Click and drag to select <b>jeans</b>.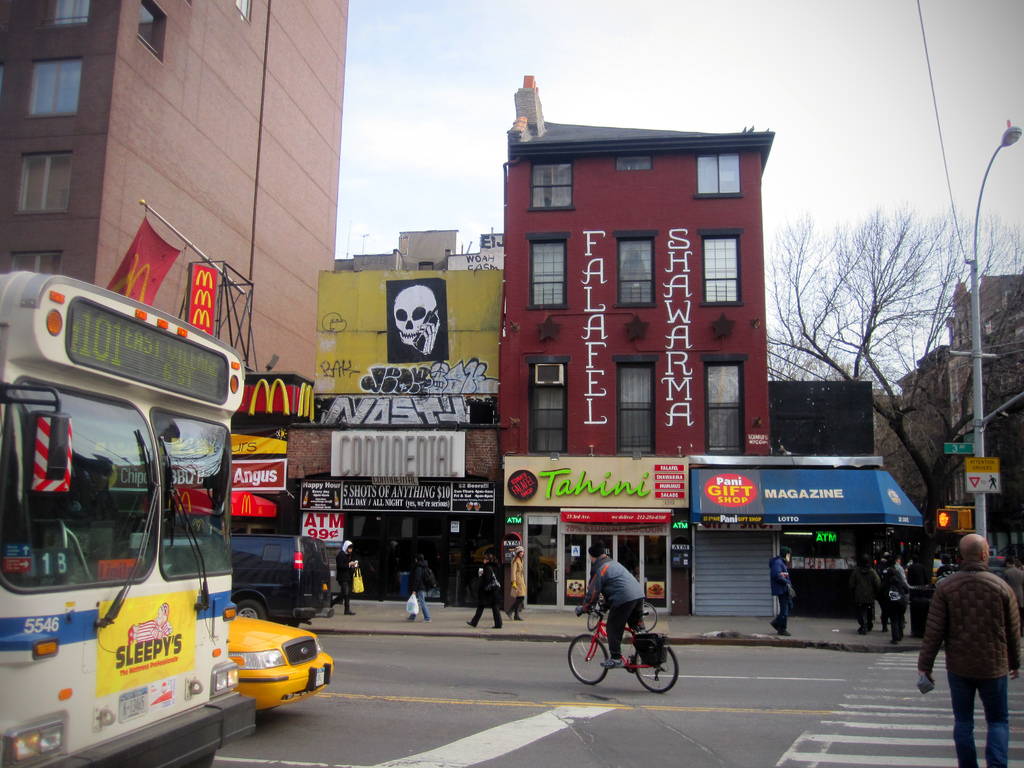
Selection: bbox=(410, 590, 429, 623).
